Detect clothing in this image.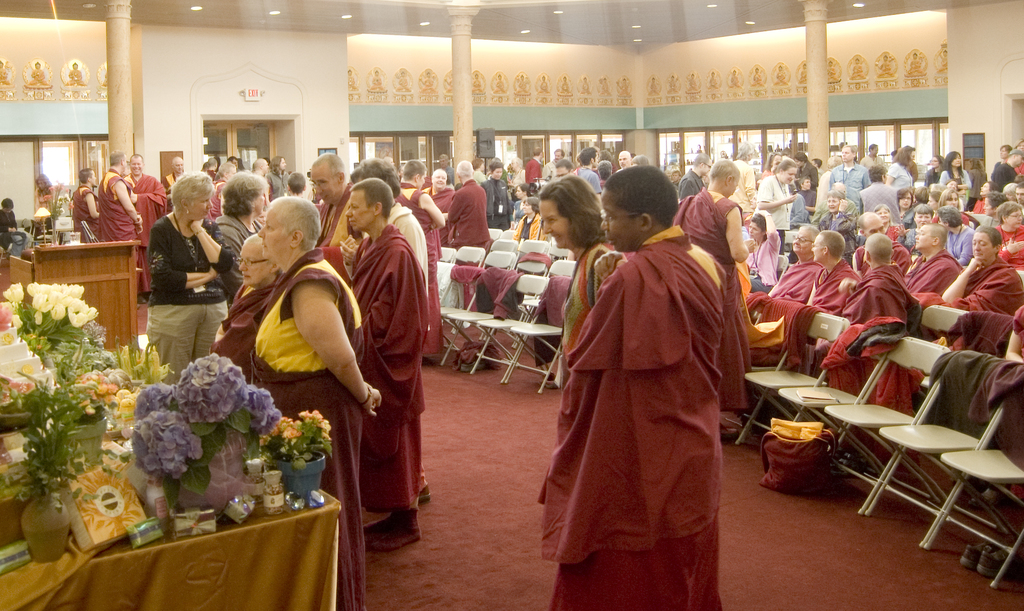
Detection: 966, 356, 1022, 481.
